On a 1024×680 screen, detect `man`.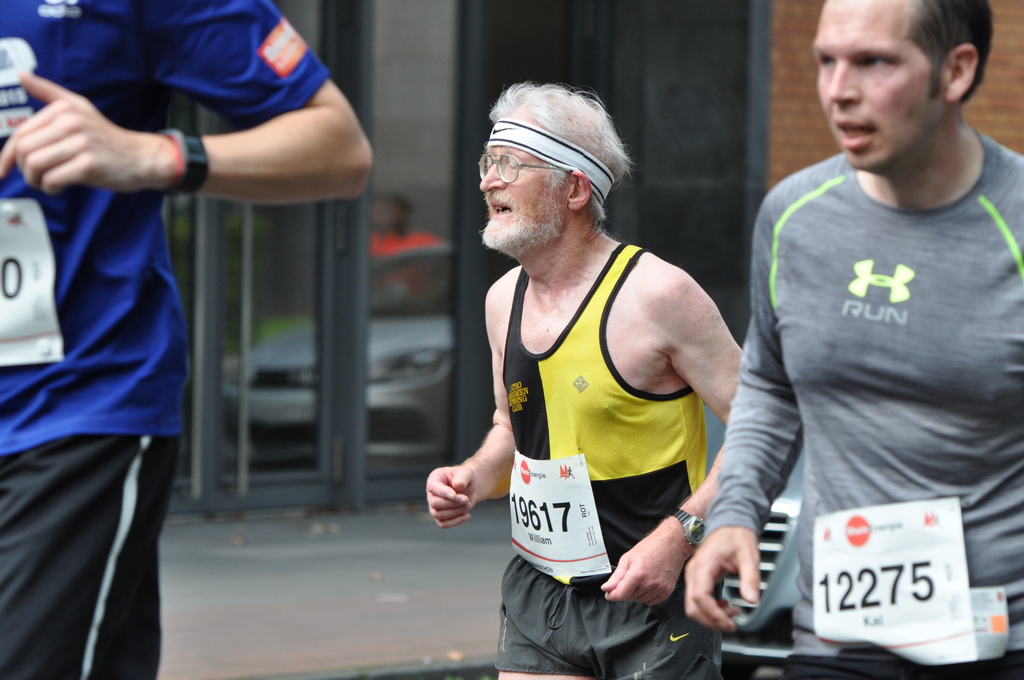
[left=428, top=78, right=749, bottom=679].
